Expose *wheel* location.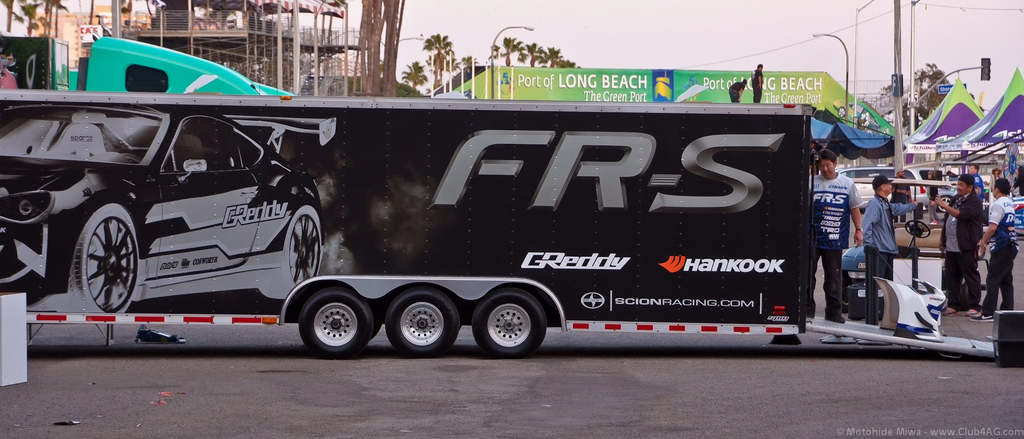
Exposed at (47, 203, 140, 315).
